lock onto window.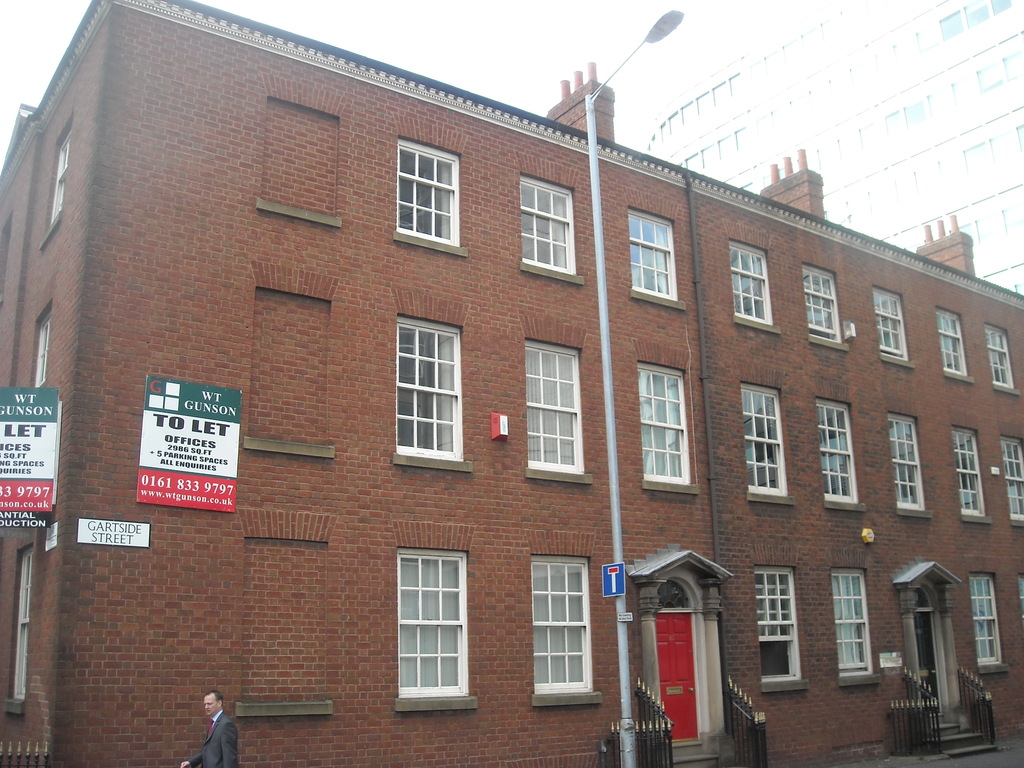
Locked: bbox=[397, 546, 470, 692].
